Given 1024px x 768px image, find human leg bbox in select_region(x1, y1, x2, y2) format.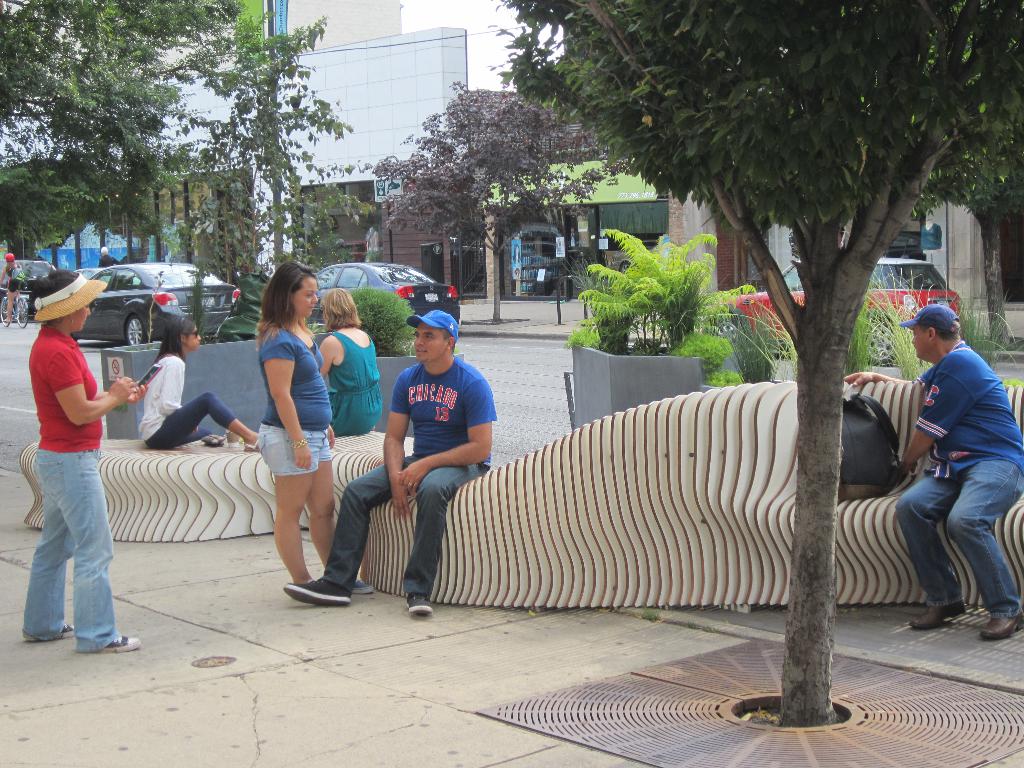
select_region(15, 449, 77, 639).
